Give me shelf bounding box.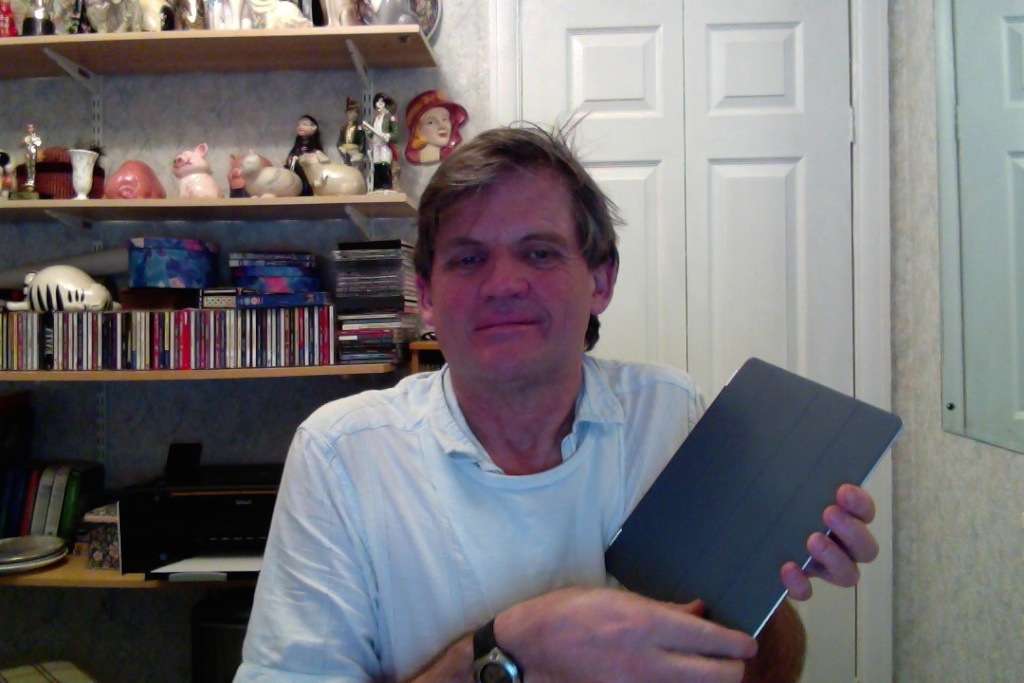
BBox(0, 0, 451, 77).
